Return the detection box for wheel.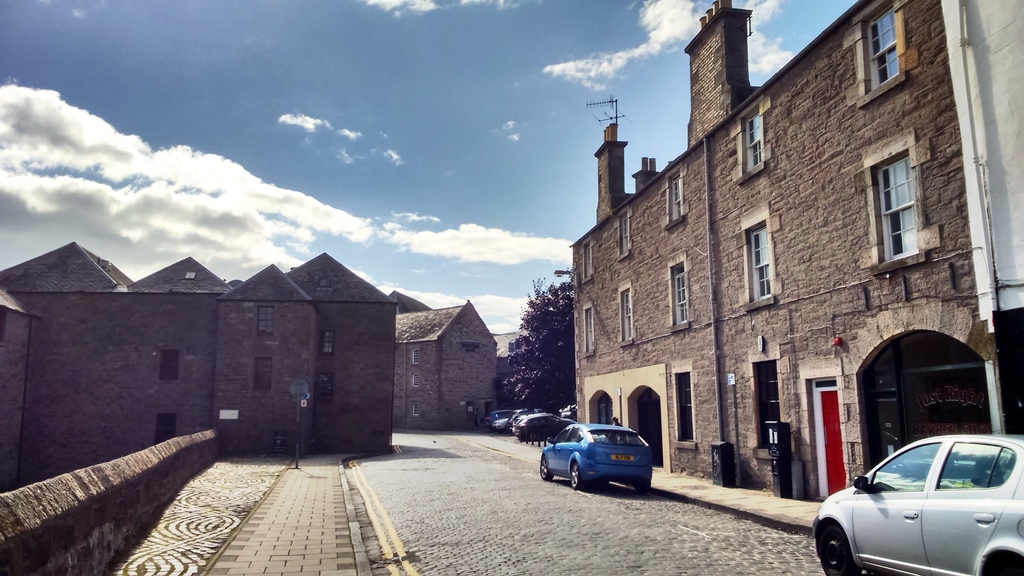
BBox(820, 519, 863, 575).
